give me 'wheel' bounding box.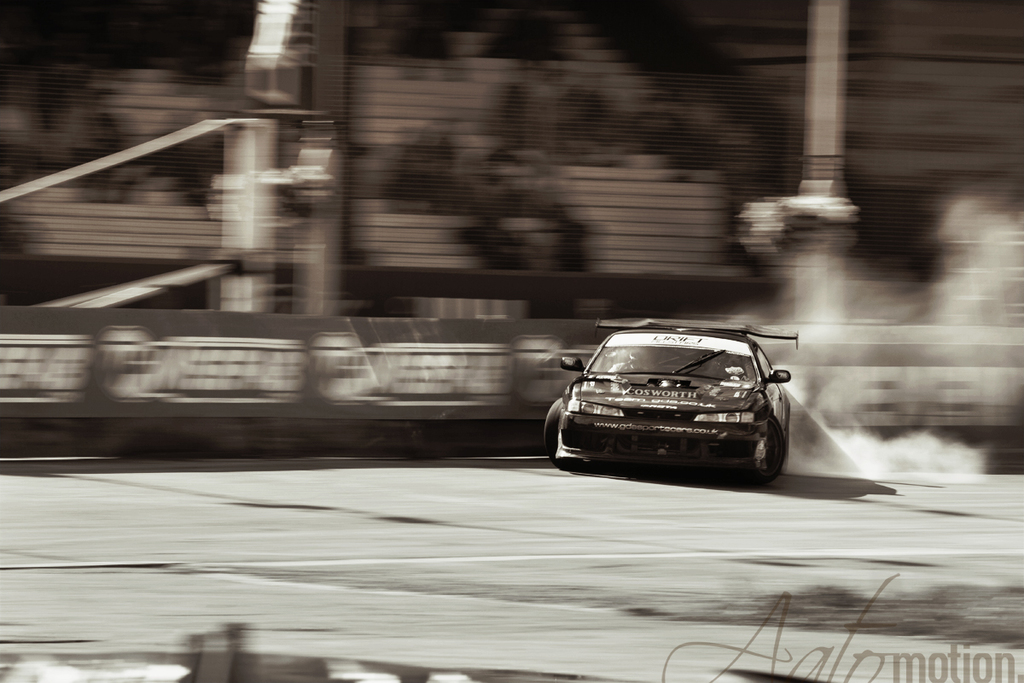
crop(543, 394, 584, 475).
